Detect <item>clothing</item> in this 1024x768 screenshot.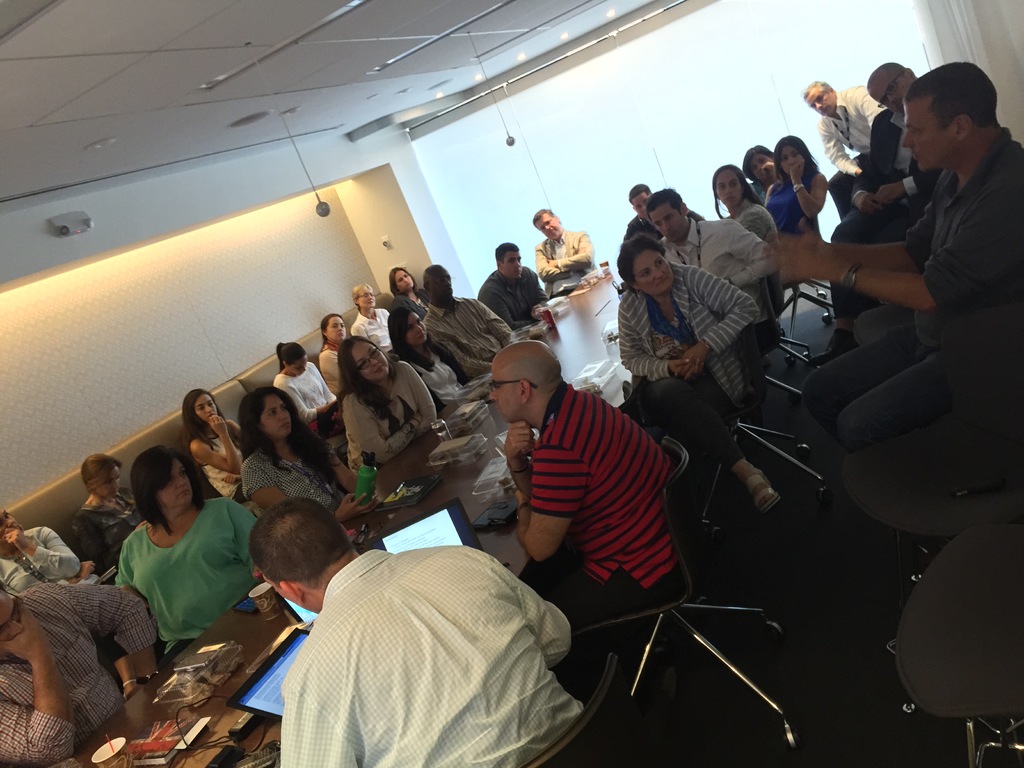
Detection: [left=621, top=264, right=754, bottom=463].
